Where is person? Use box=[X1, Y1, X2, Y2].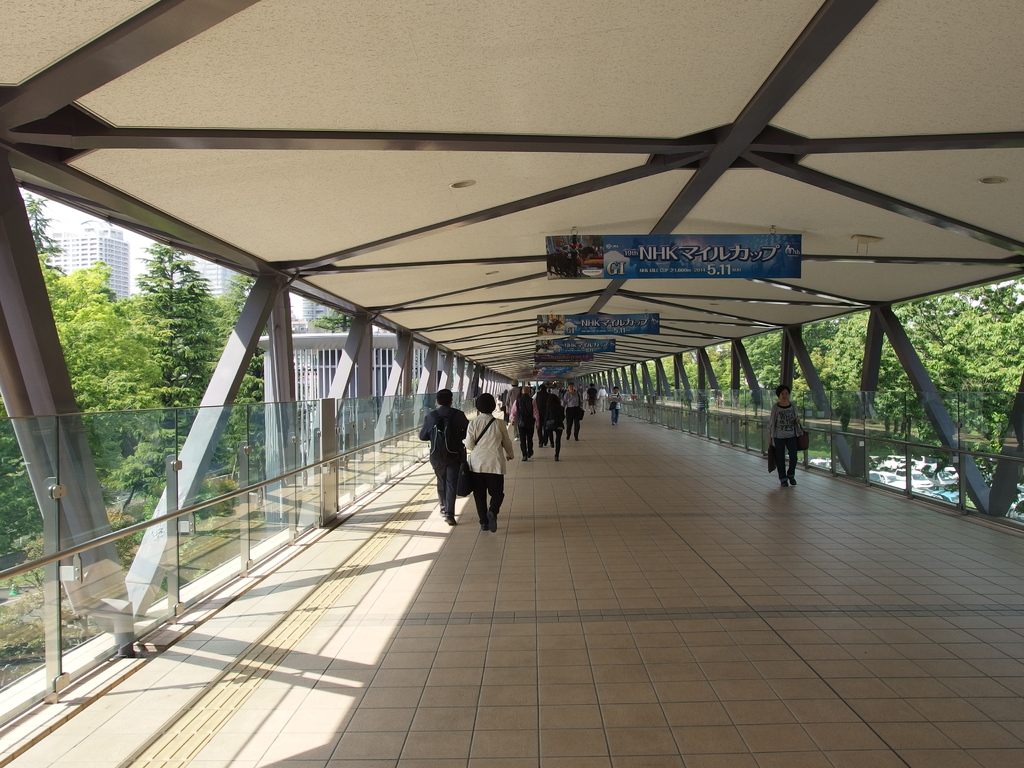
box=[465, 390, 520, 527].
